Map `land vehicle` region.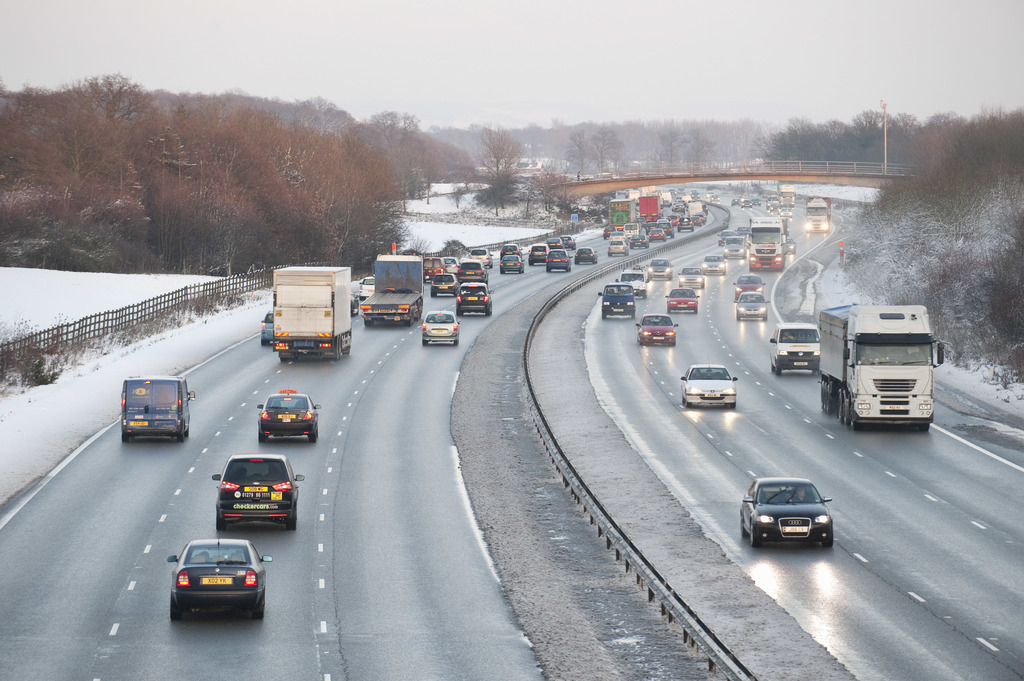
Mapped to crop(778, 205, 794, 219).
